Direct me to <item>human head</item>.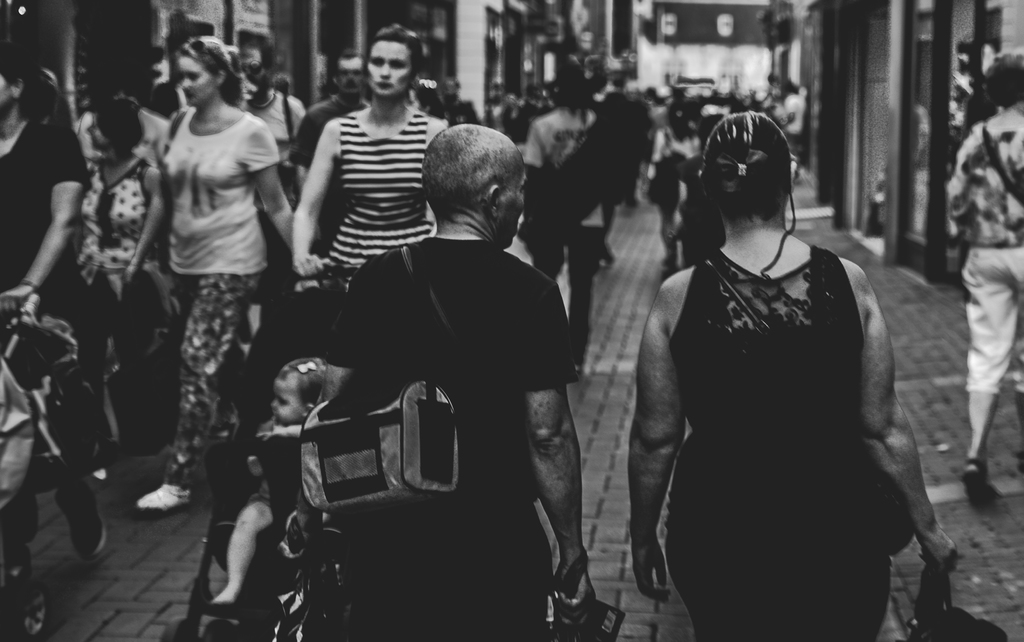
Direction: box(180, 33, 234, 106).
